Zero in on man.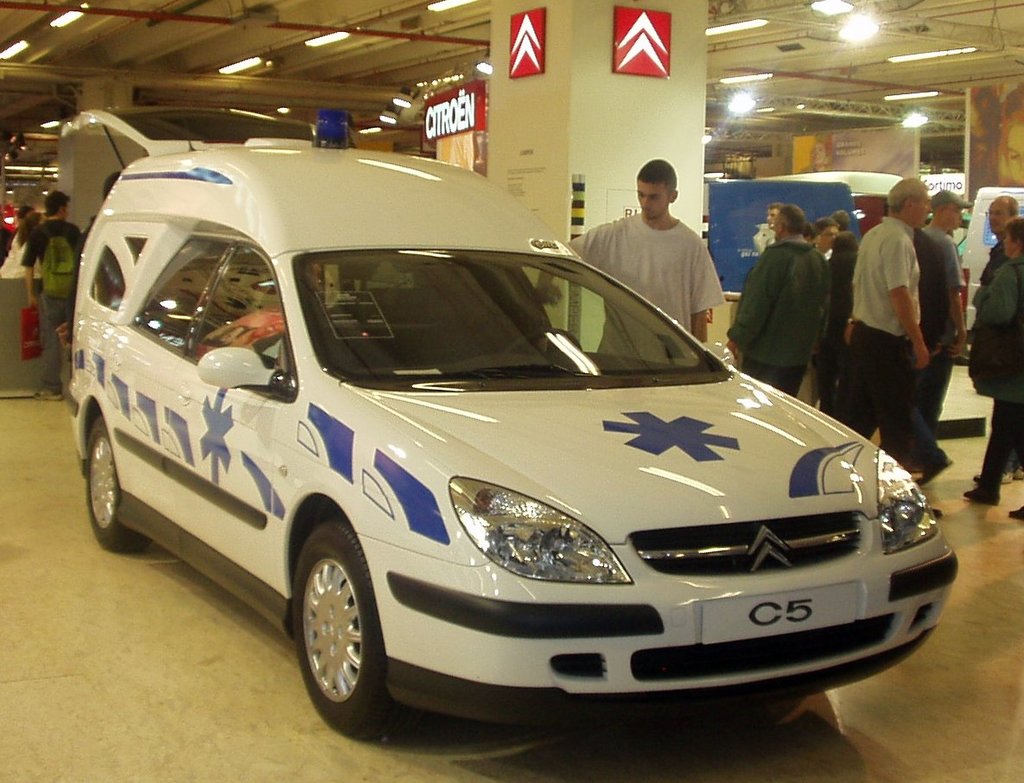
Zeroed in: [x1=21, y1=191, x2=85, y2=402].
